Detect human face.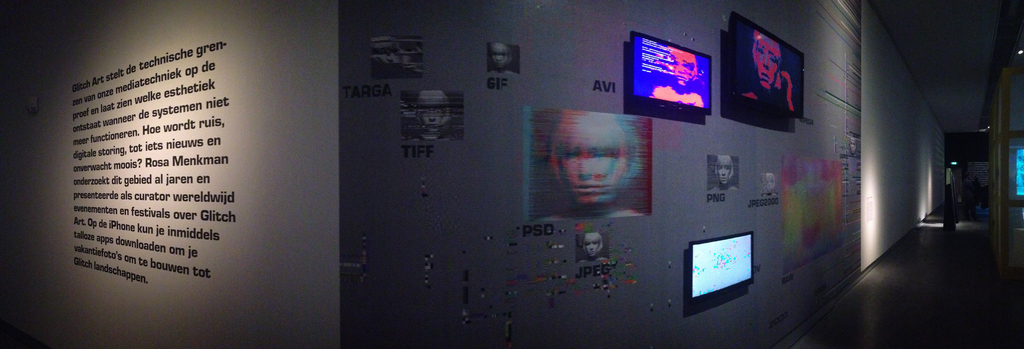
Detected at <region>556, 116, 619, 206</region>.
